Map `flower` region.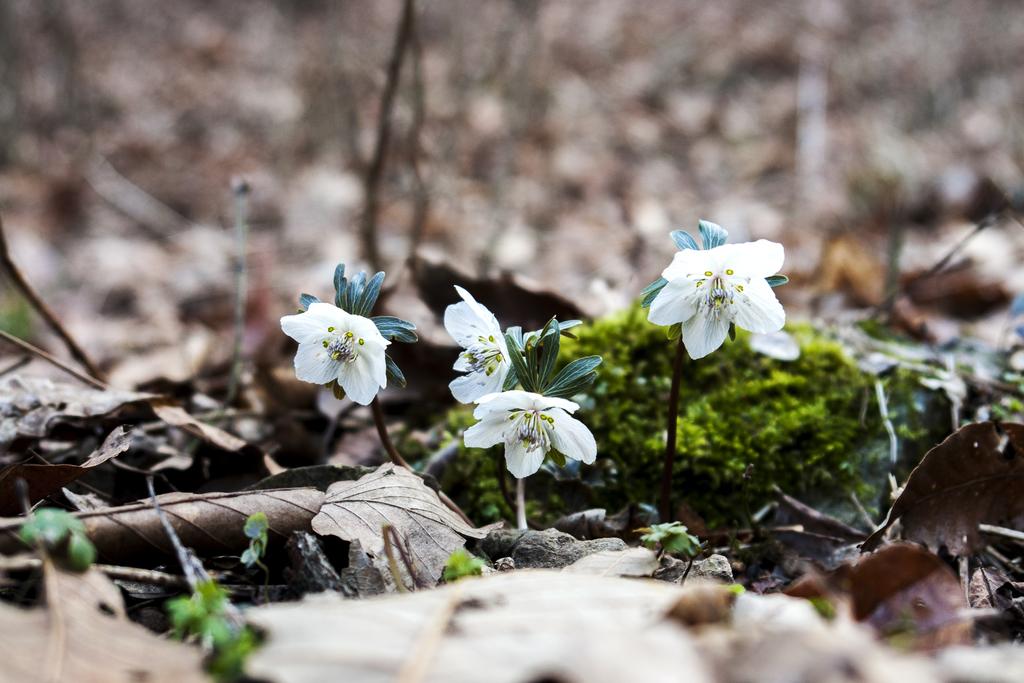
Mapped to l=440, t=279, r=514, b=407.
